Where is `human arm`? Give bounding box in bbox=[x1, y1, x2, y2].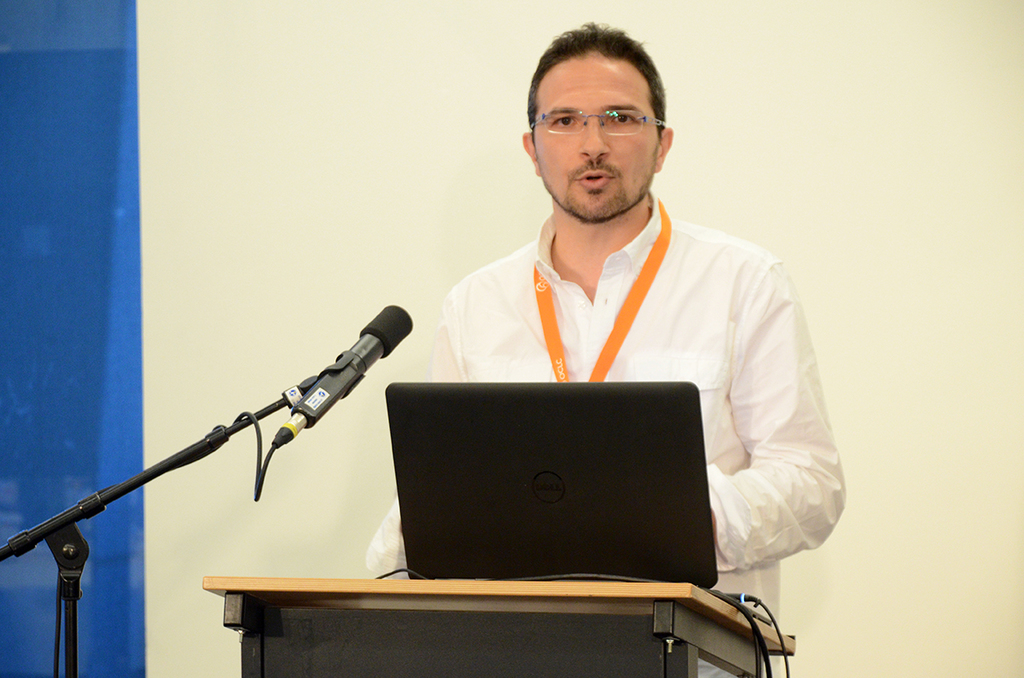
bbox=[672, 275, 841, 629].
